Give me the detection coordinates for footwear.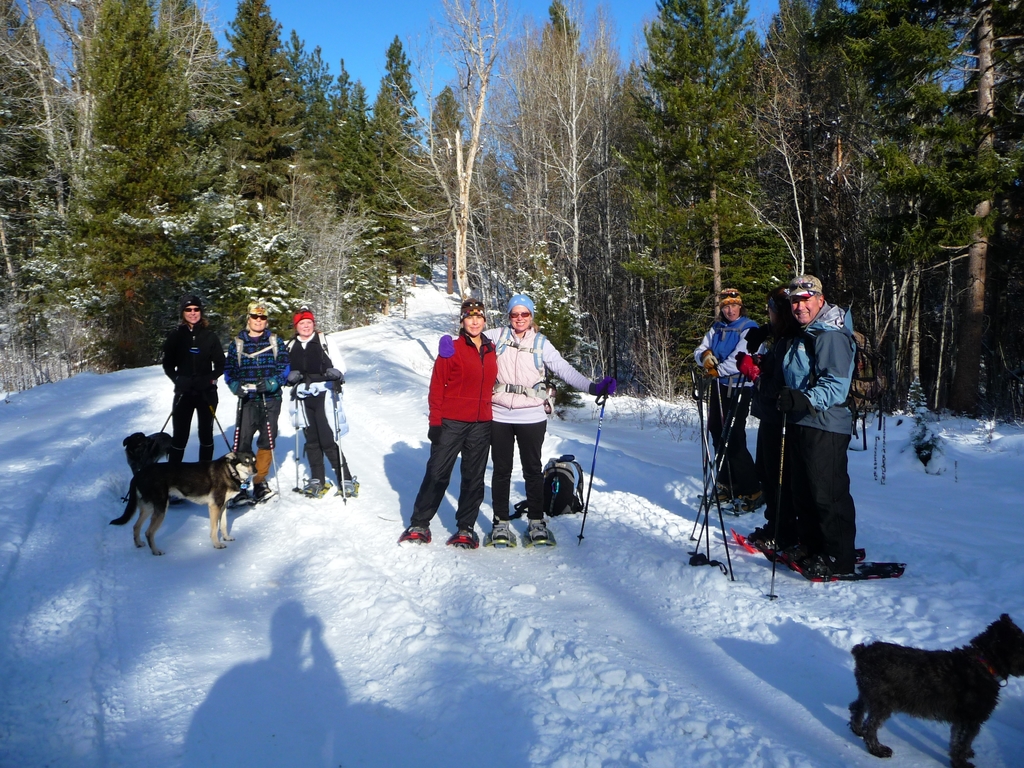
box=[526, 511, 548, 543].
